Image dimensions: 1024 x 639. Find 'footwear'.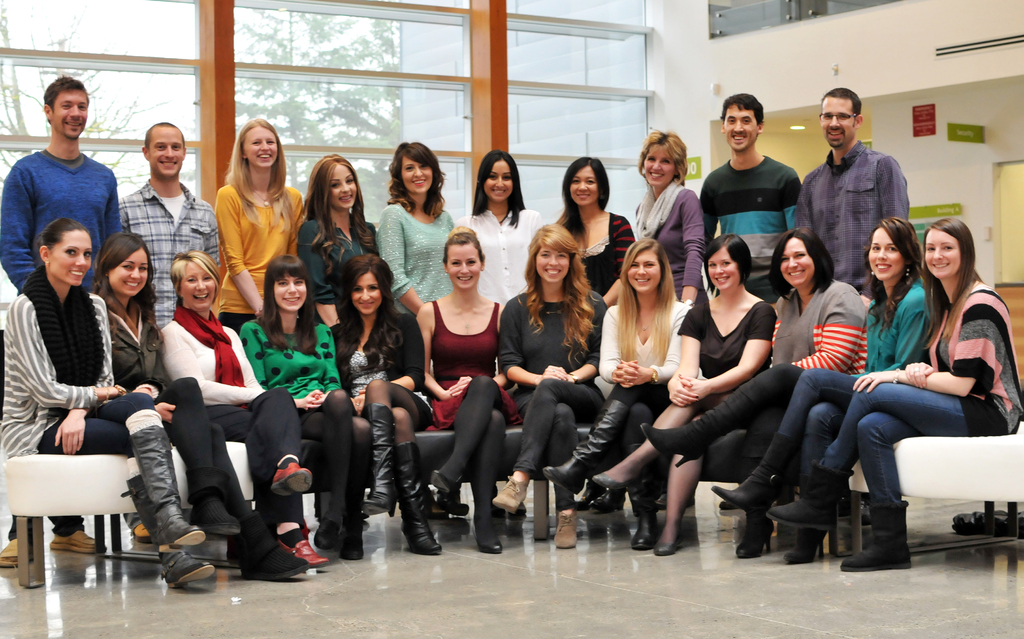
266,458,317,505.
